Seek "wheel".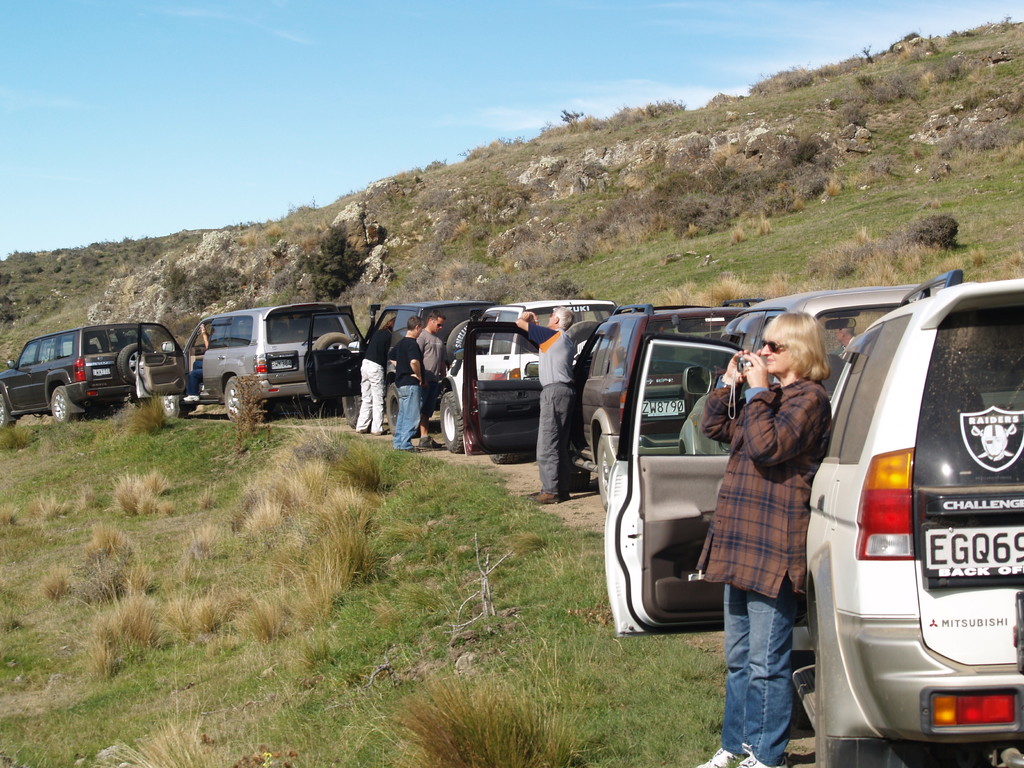
(595,433,618,506).
